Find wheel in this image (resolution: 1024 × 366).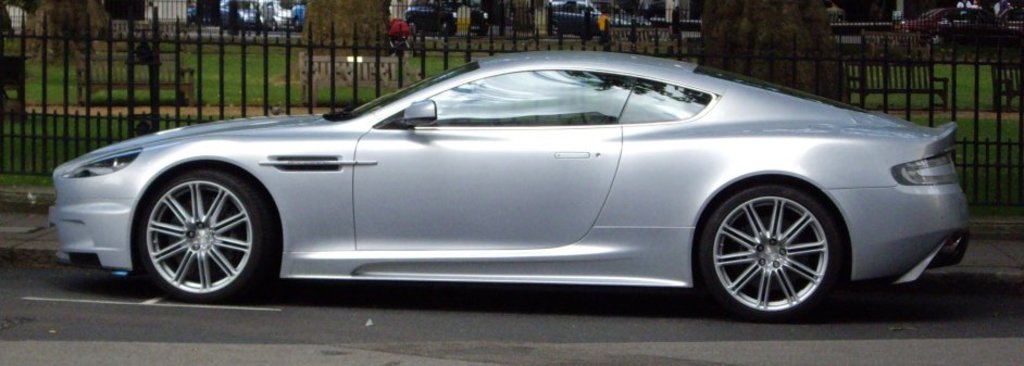
<bbox>711, 176, 839, 304</bbox>.
